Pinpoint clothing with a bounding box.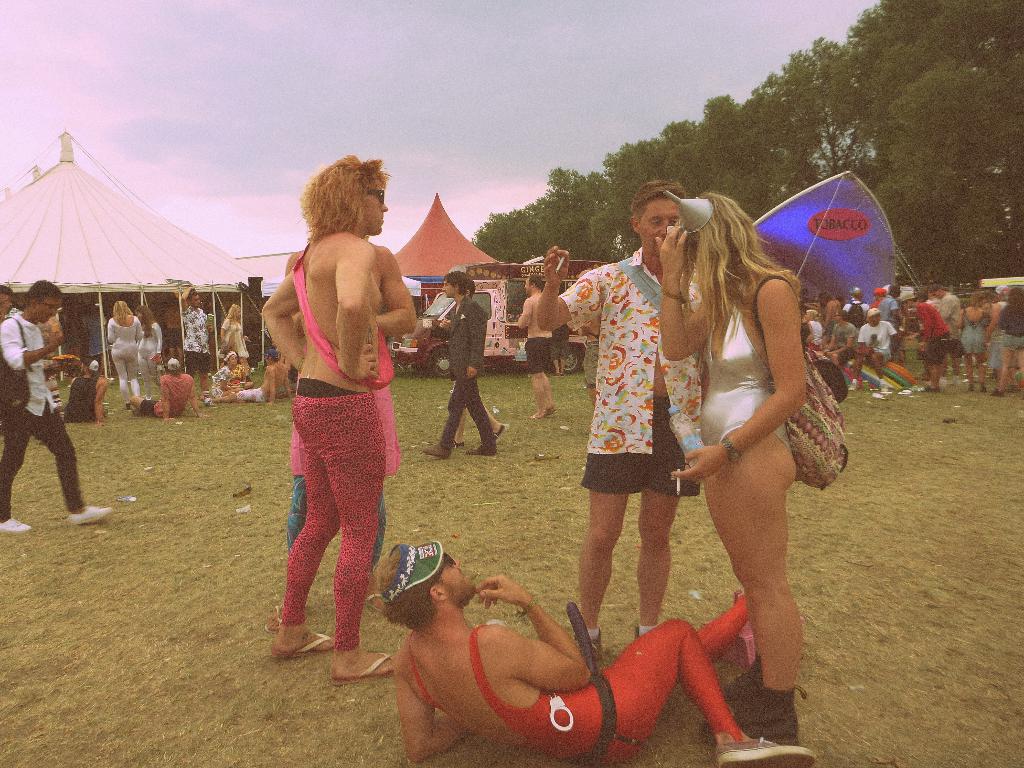
<bbox>237, 383, 263, 403</bbox>.
